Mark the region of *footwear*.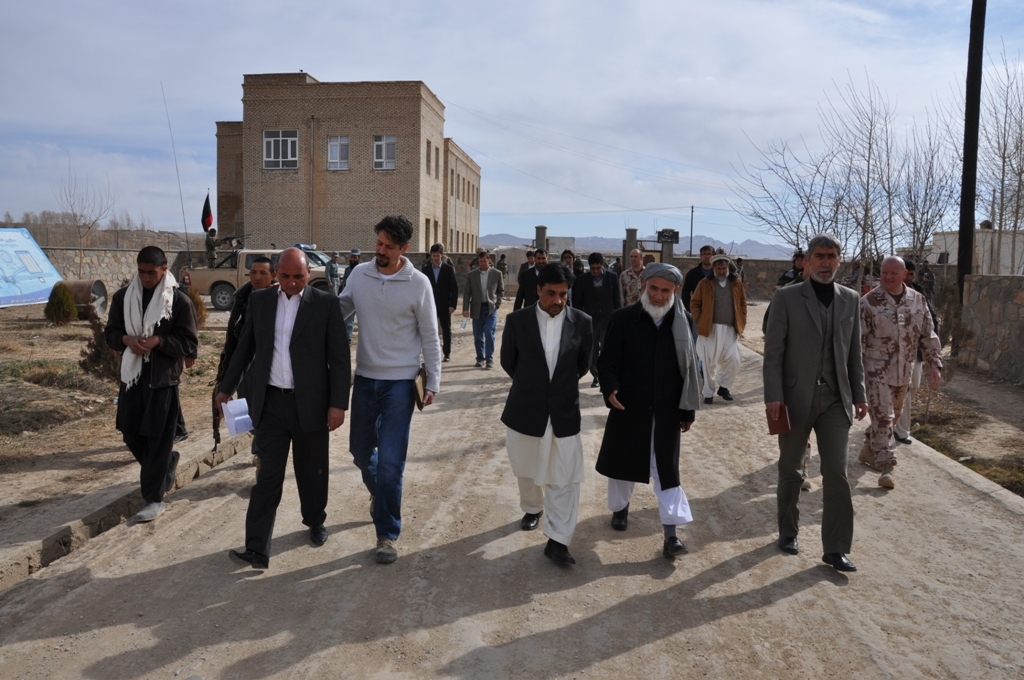
Region: <region>875, 472, 895, 492</region>.
